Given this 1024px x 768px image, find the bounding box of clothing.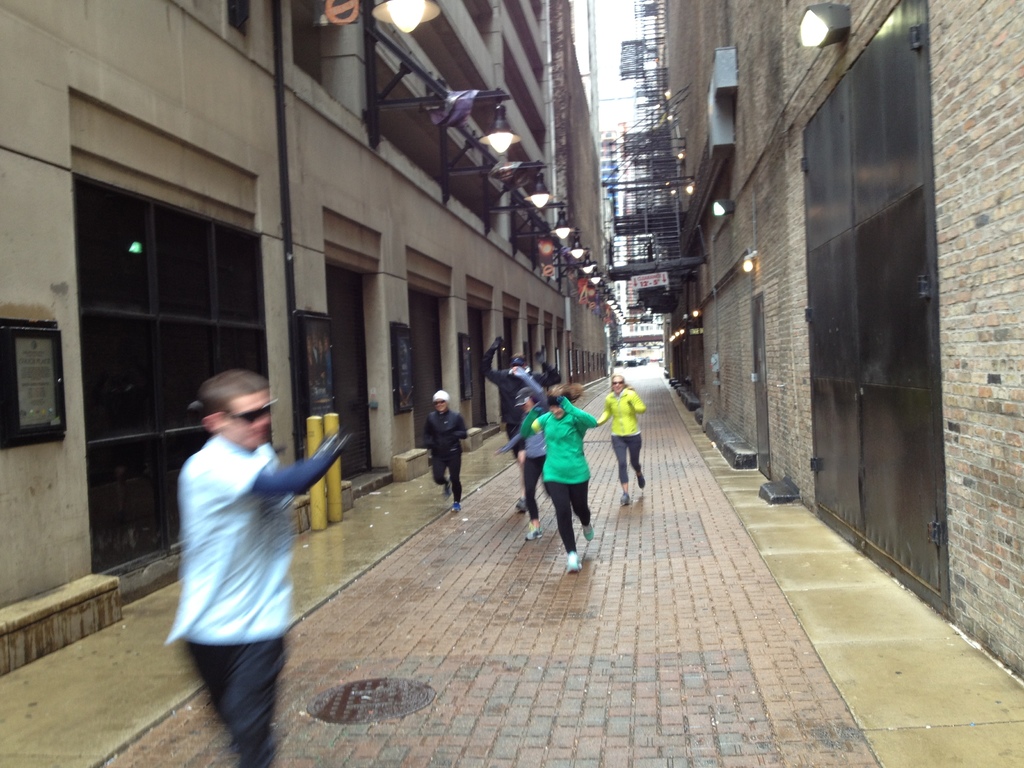
crop(422, 403, 467, 500).
